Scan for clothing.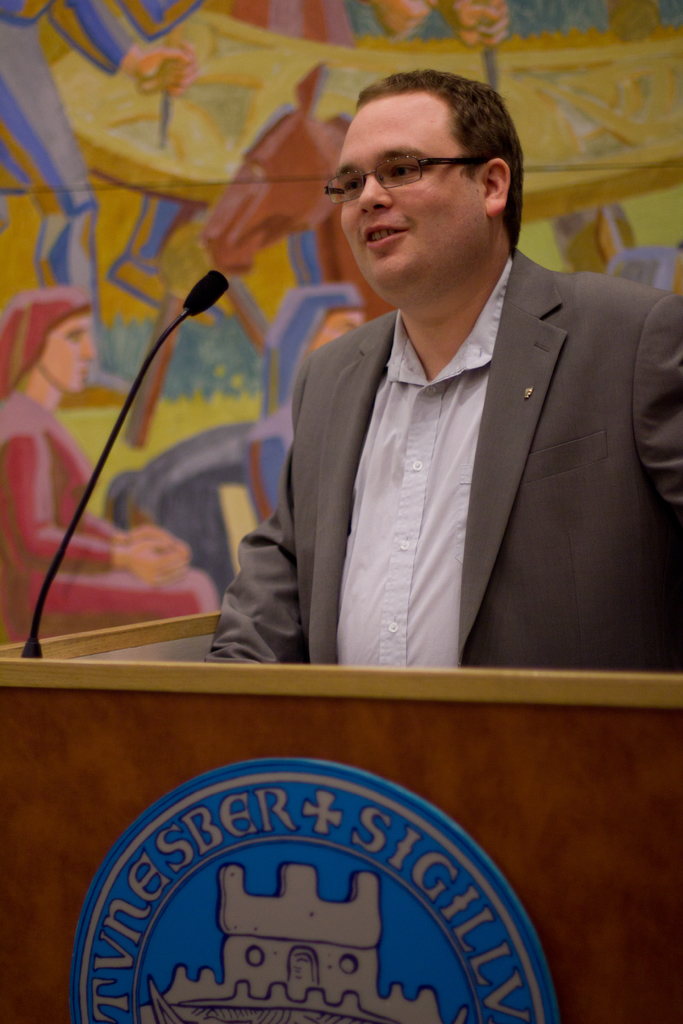
Scan result: 0:288:213:622.
